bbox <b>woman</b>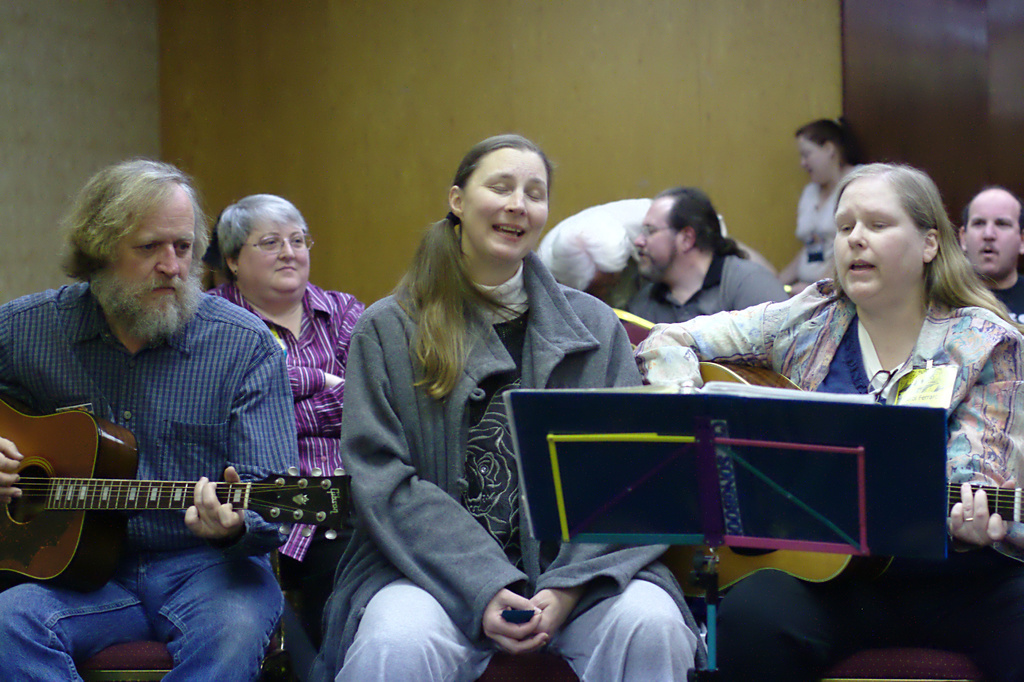
bbox=(628, 157, 1023, 681)
